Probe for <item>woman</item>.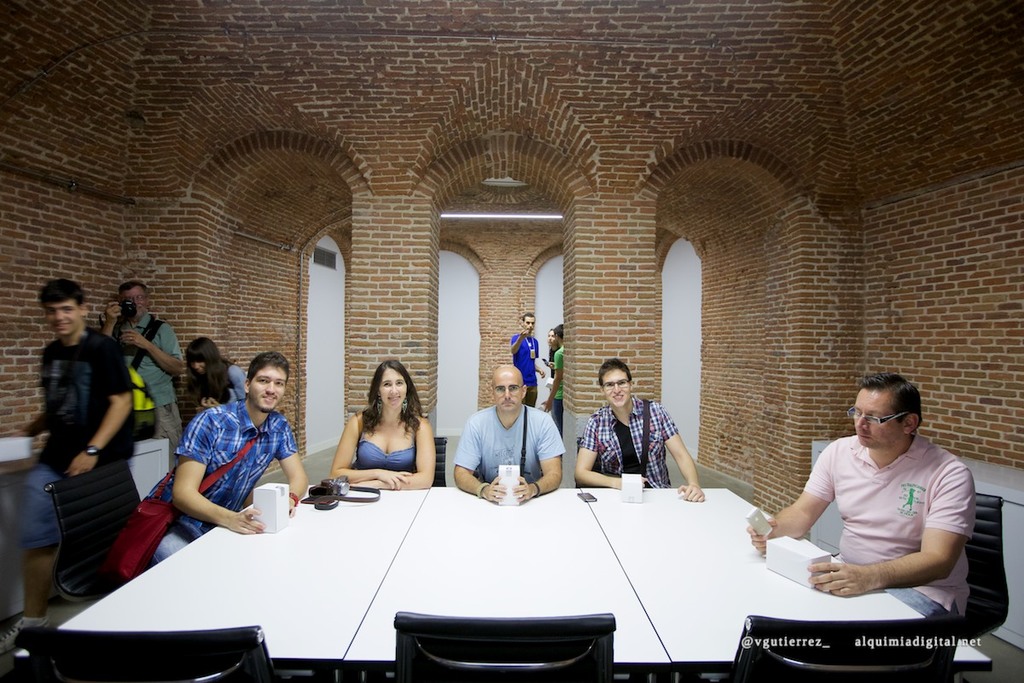
Probe result: x1=324, y1=359, x2=435, y2=504.
